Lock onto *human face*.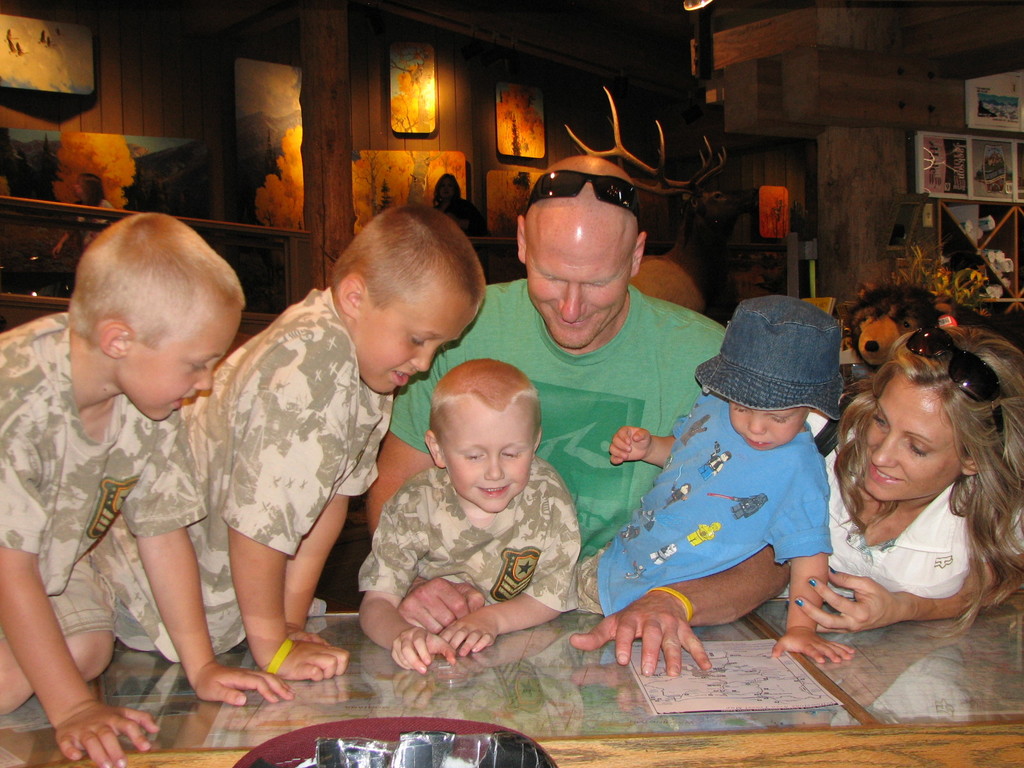
Locked: x1=437, y1=401, x2=534, y2=515.
